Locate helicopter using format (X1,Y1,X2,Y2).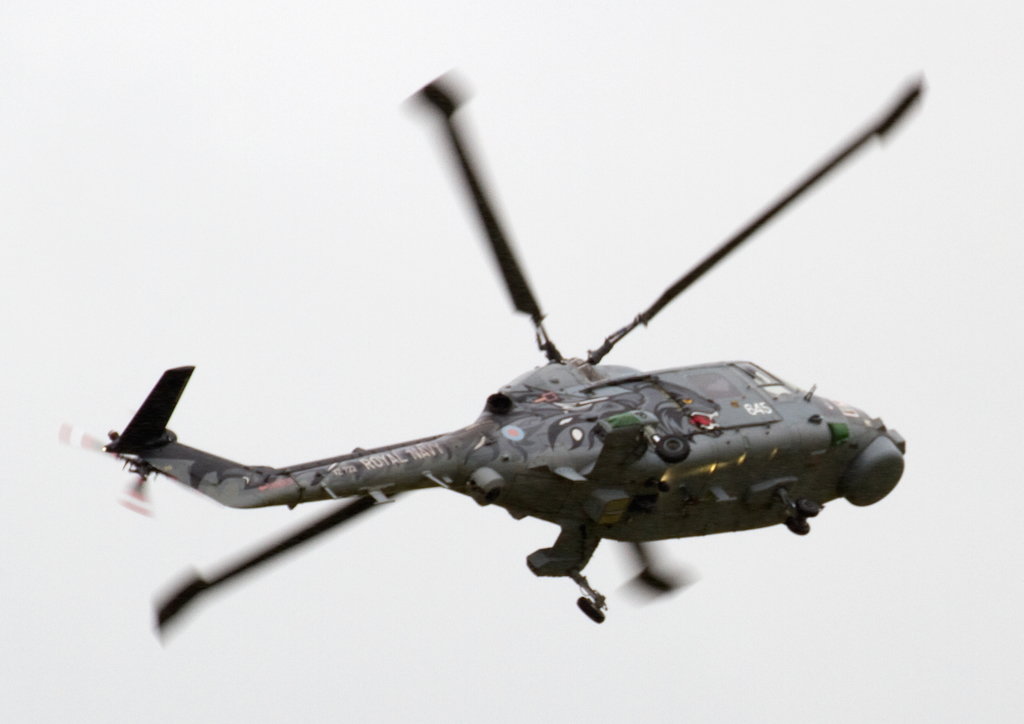
(51,68,929,648).
